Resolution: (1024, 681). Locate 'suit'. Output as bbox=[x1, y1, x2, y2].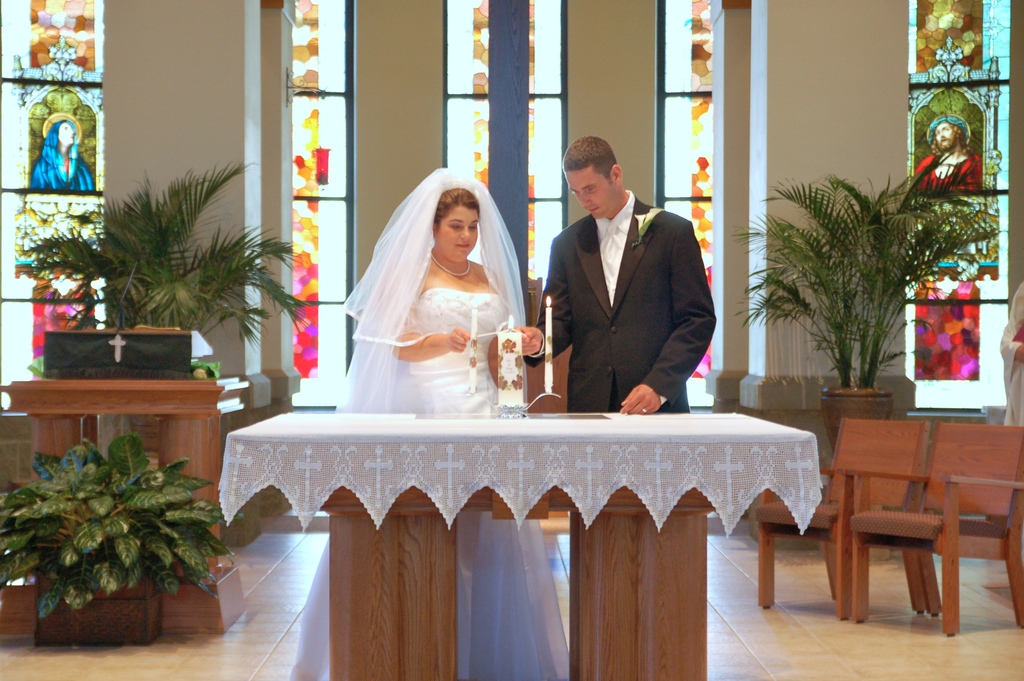
bbox=[540, 151, 730, 424].
